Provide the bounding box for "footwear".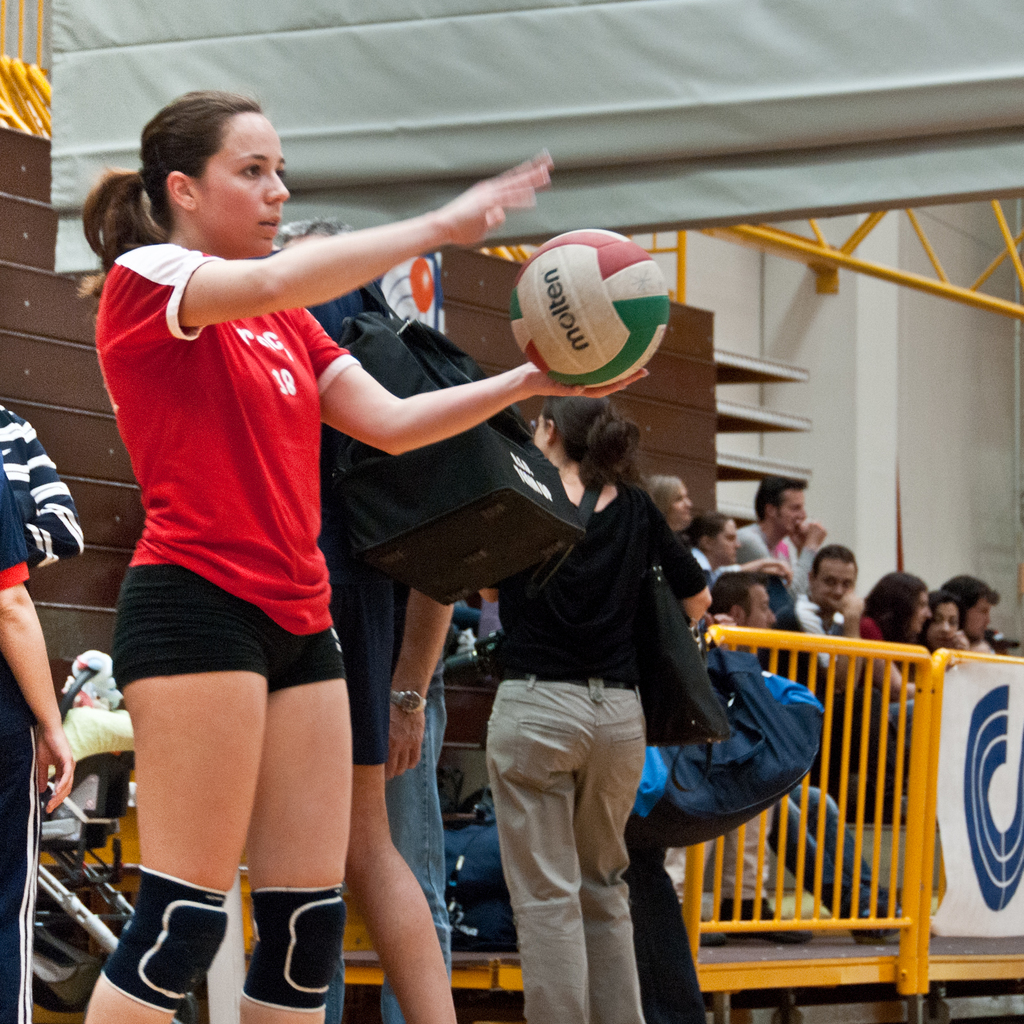
rect(850, 905, 902, 947).
